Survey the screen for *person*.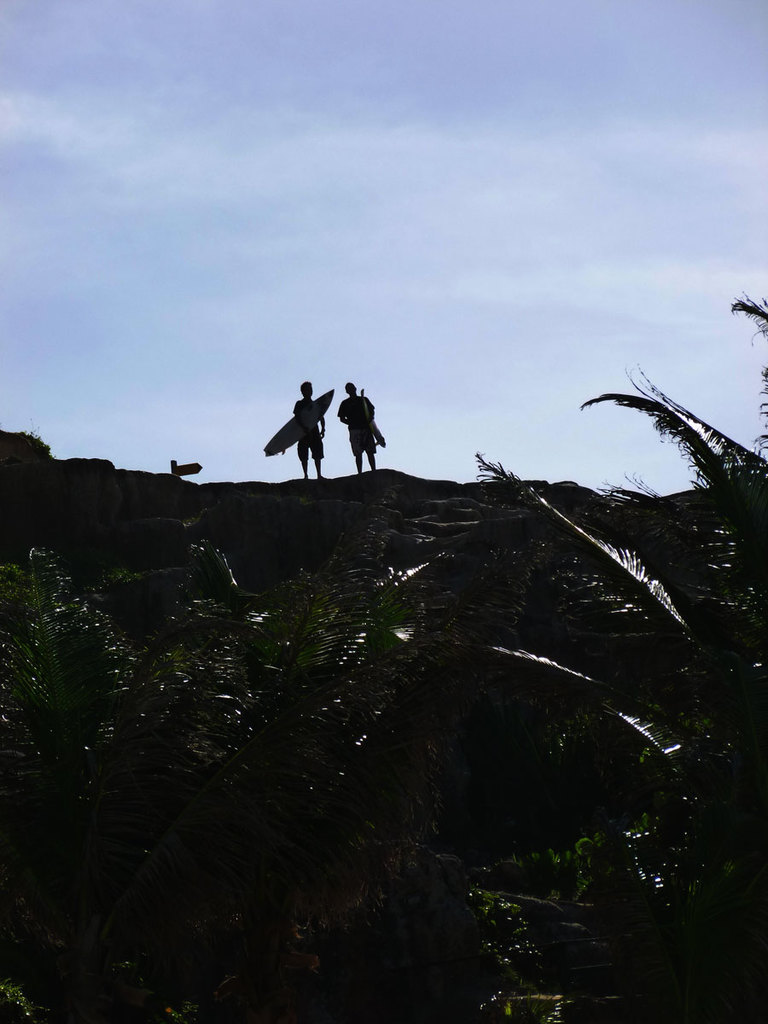
Survey found: crop(290, 381, 329, 476).
